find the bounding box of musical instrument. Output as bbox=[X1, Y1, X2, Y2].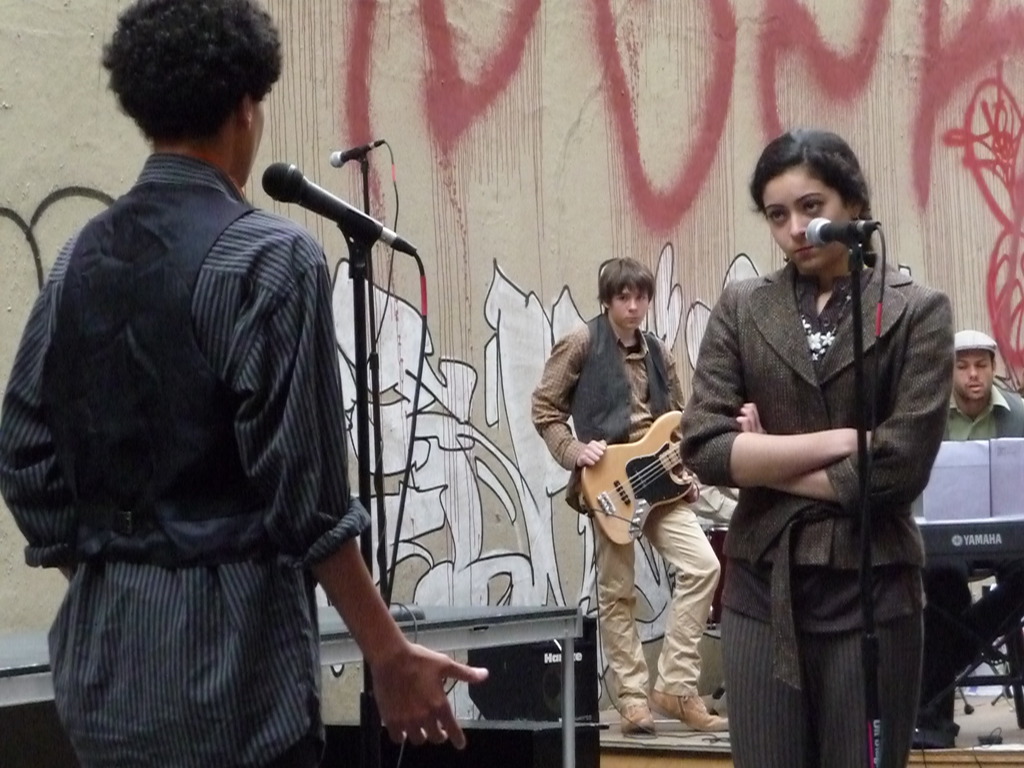
bbox=[577, 416, 726, 556].
